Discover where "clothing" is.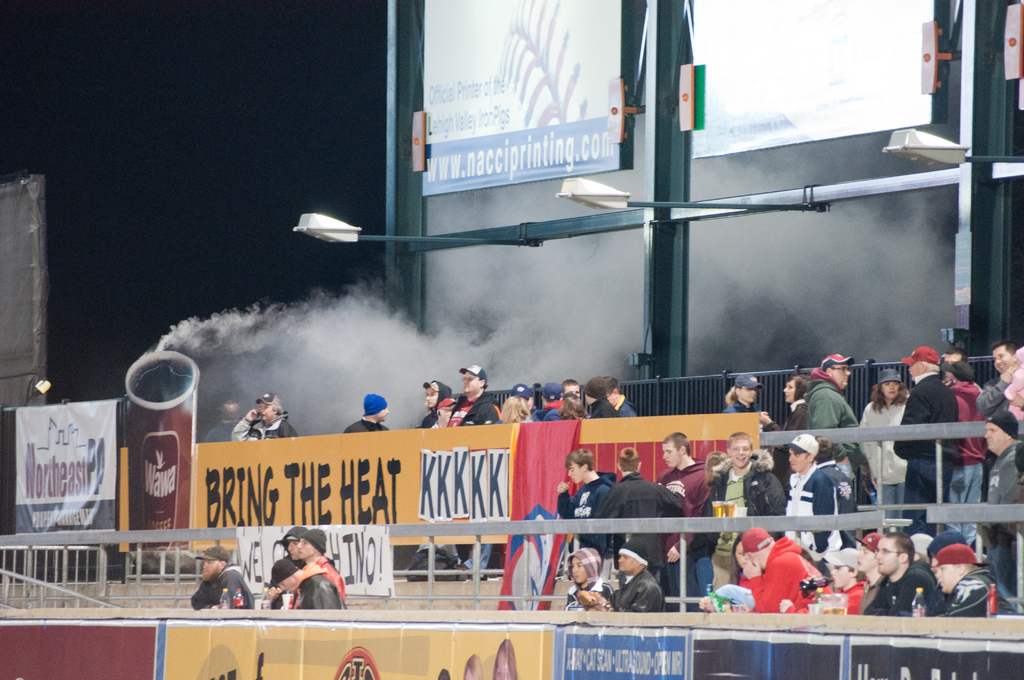
Discovered at <region>788, 454, 845, 545</region>.
